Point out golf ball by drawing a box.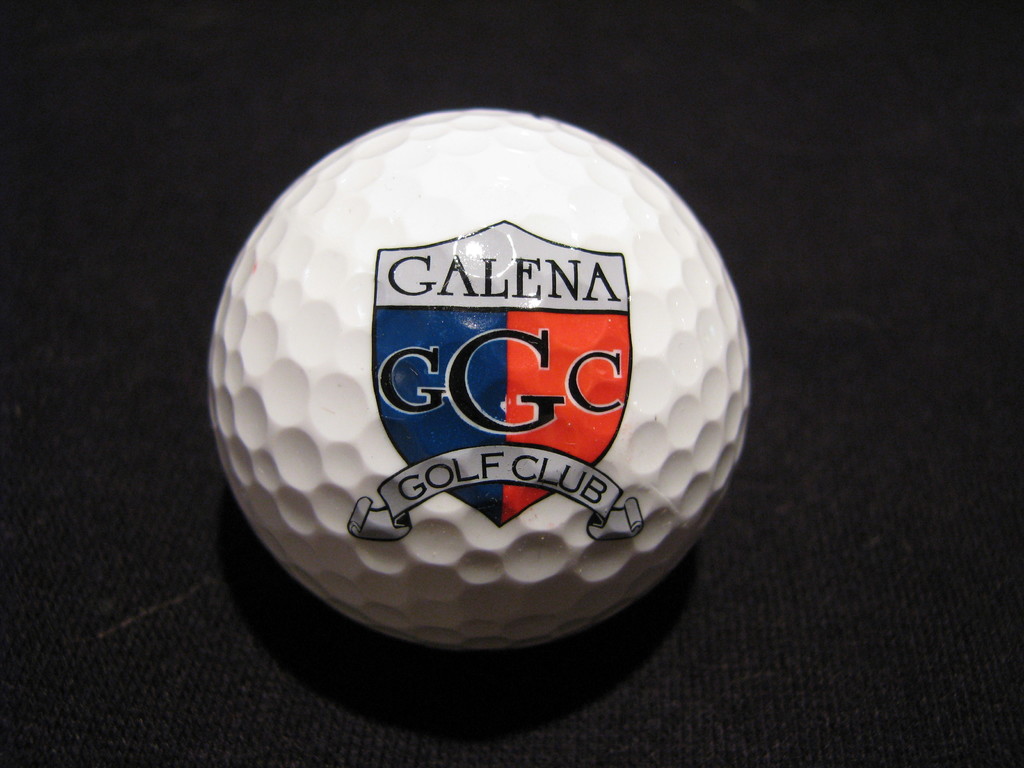
locate(195, 90, 764, 670).
